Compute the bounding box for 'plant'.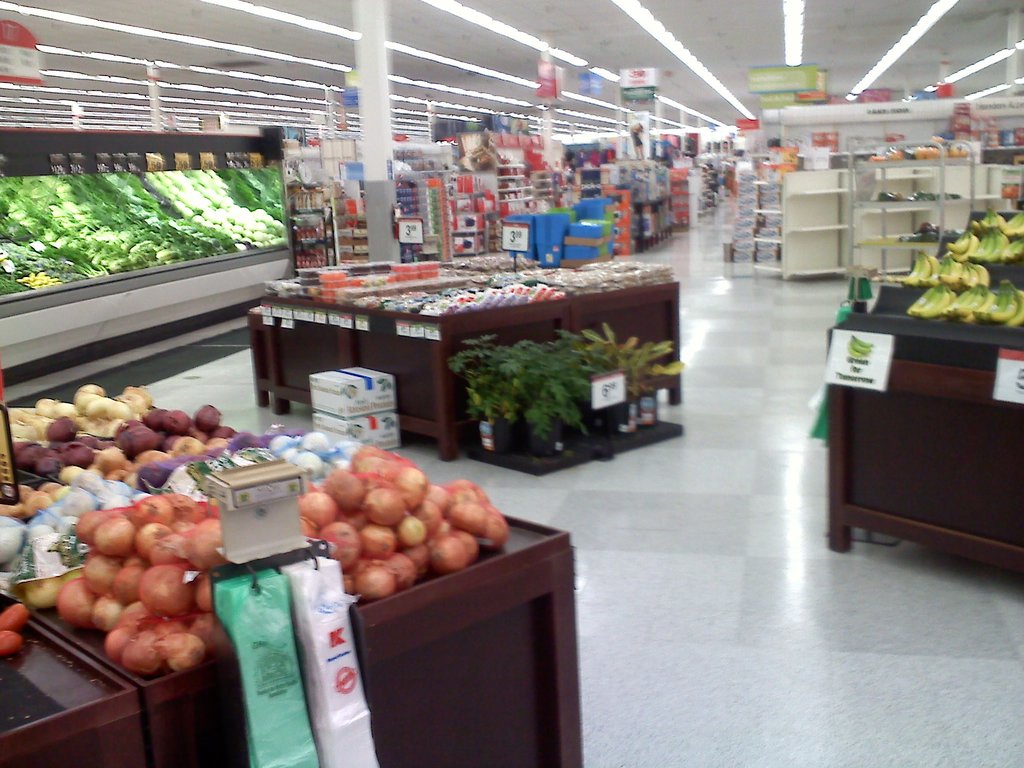
[left=586, top=315, right=694, bottom=402].
